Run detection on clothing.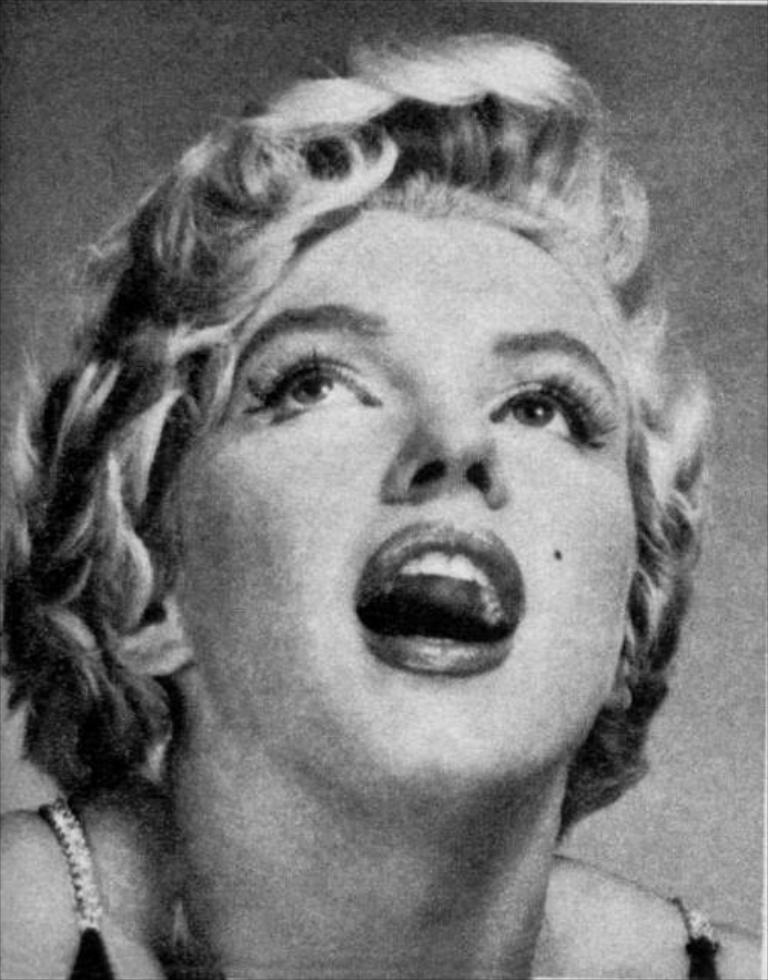
Result: bbox=[34, 793, 719, 978].
